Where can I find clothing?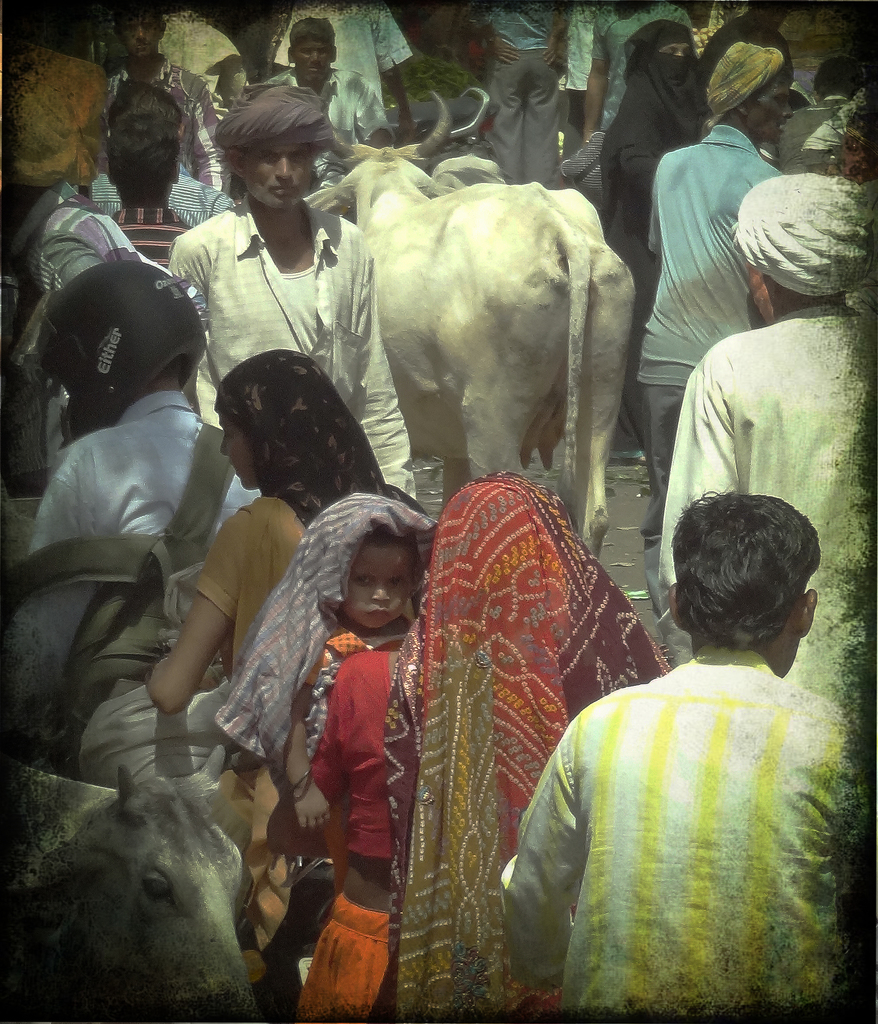
You can find it at 655:299:877:724.
